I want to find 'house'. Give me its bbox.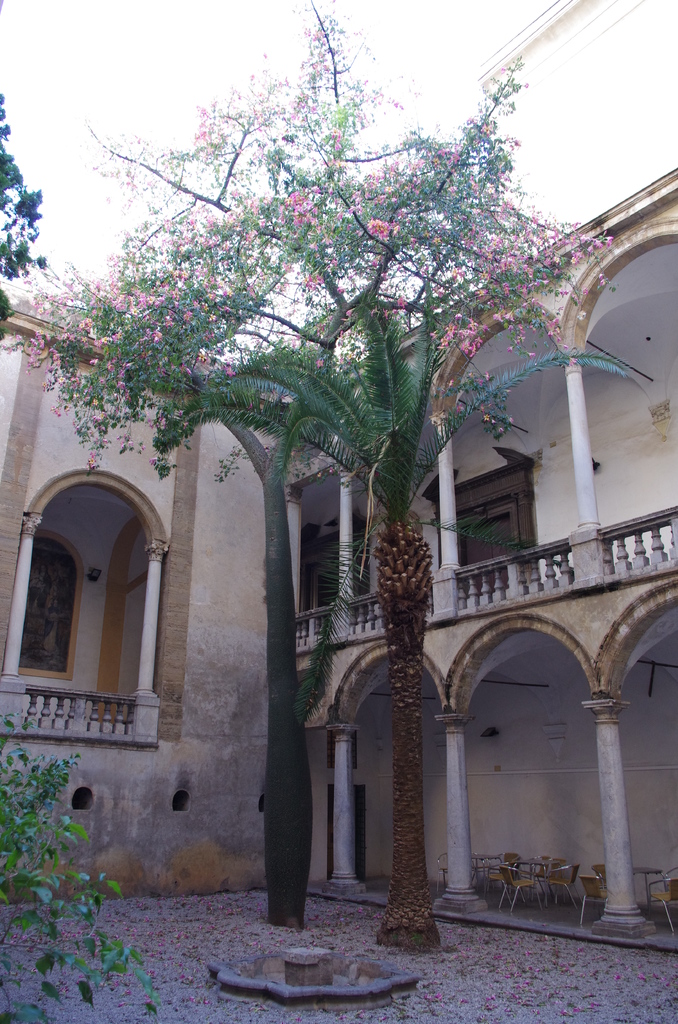
(left=0, top=163, right=677, bottom=947).
